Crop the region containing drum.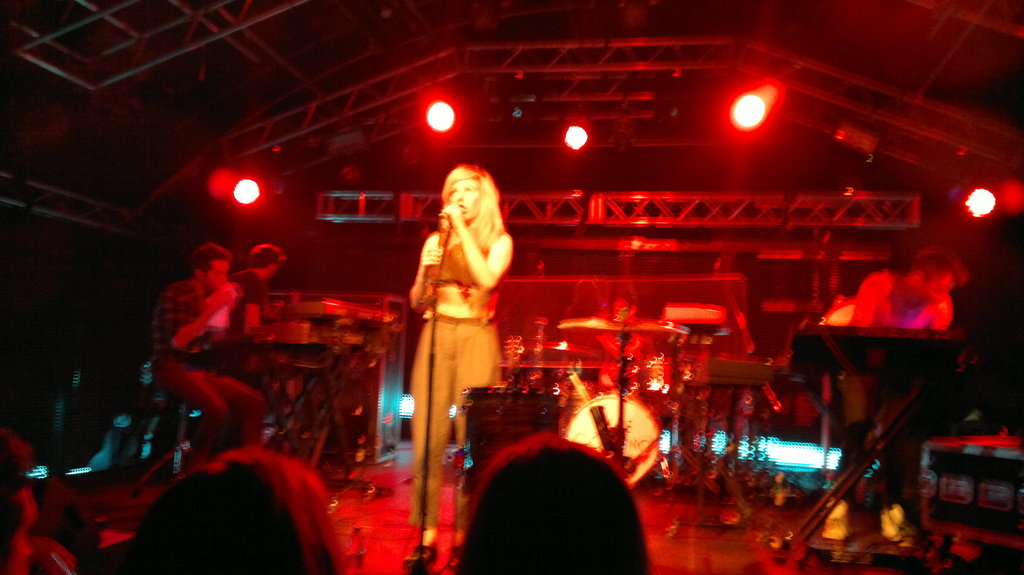
Crop region: <box>519,343,598,400</box>.
